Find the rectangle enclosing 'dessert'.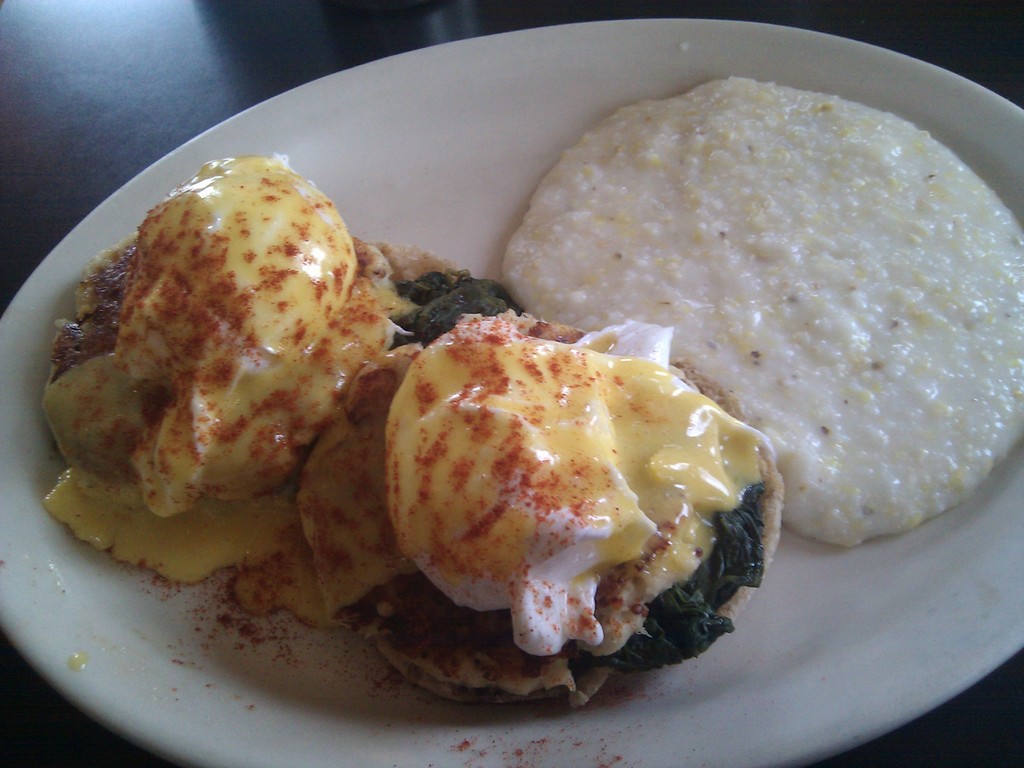
38 149 451 584.
